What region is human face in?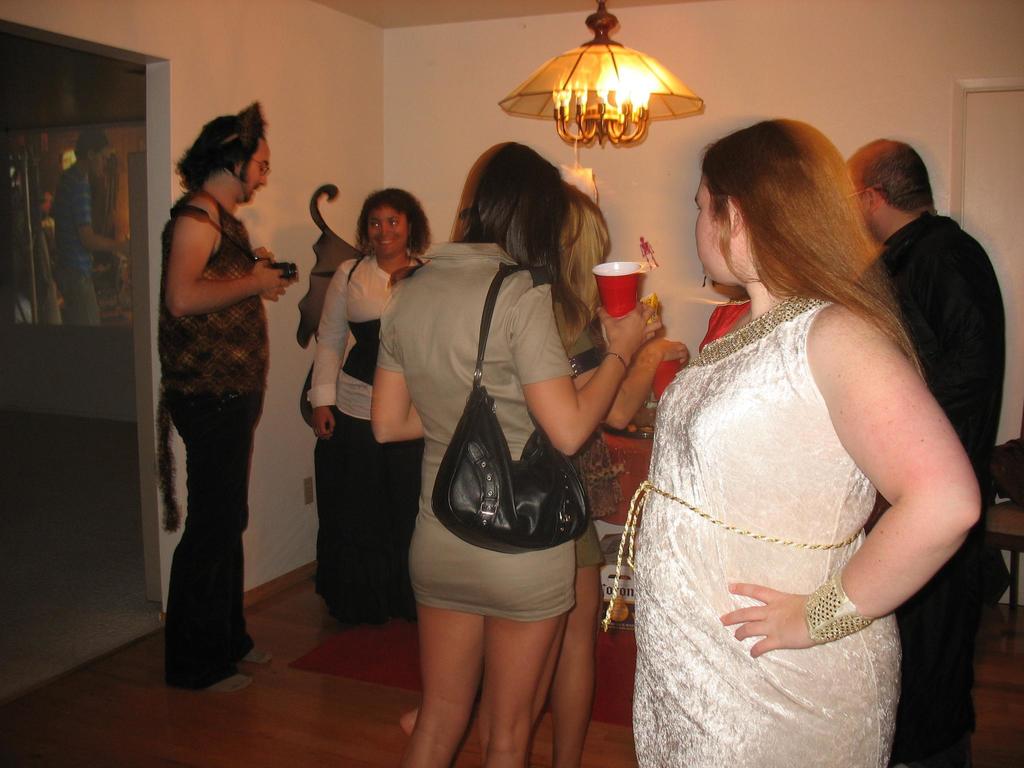
[241,134,280,199].
